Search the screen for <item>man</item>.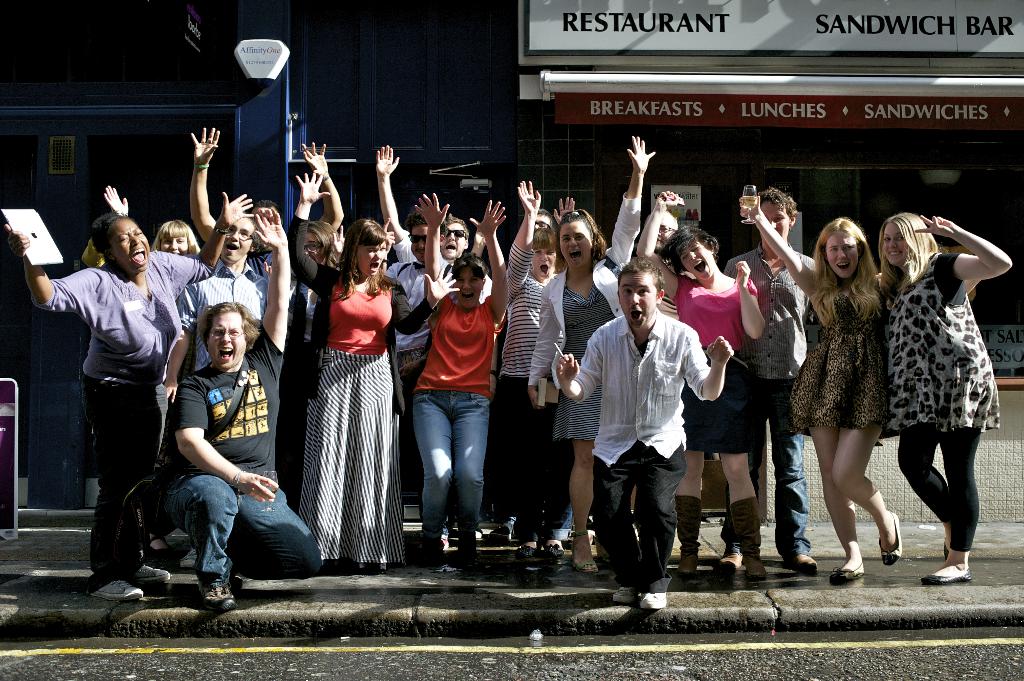
Found at crop(155, 207, 323, 612).
